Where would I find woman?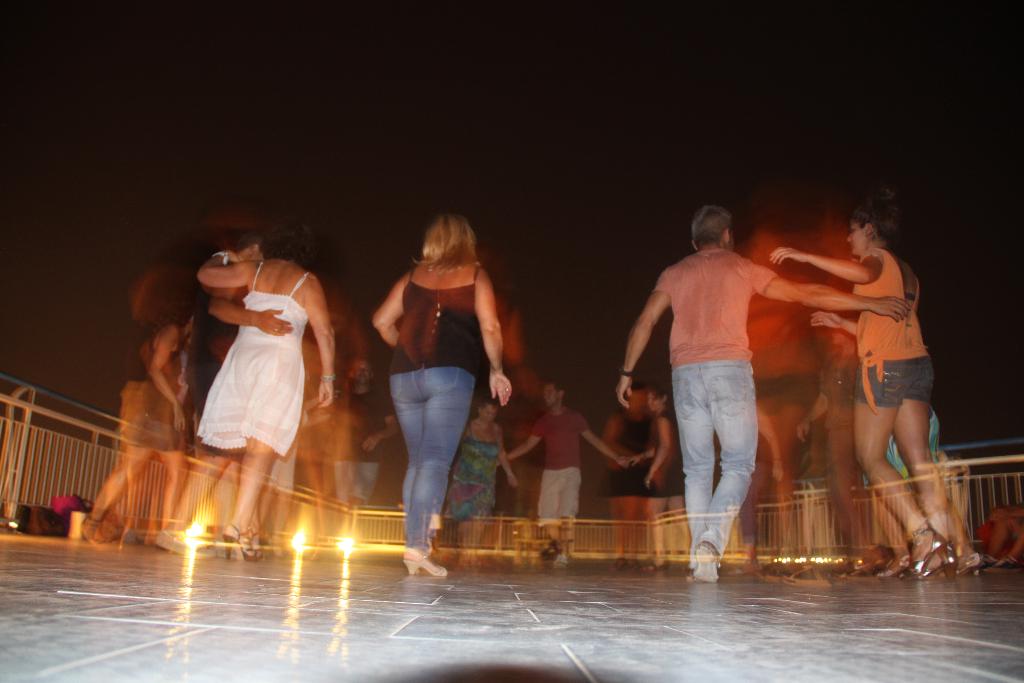
At box(769, 189, 966, 580).
